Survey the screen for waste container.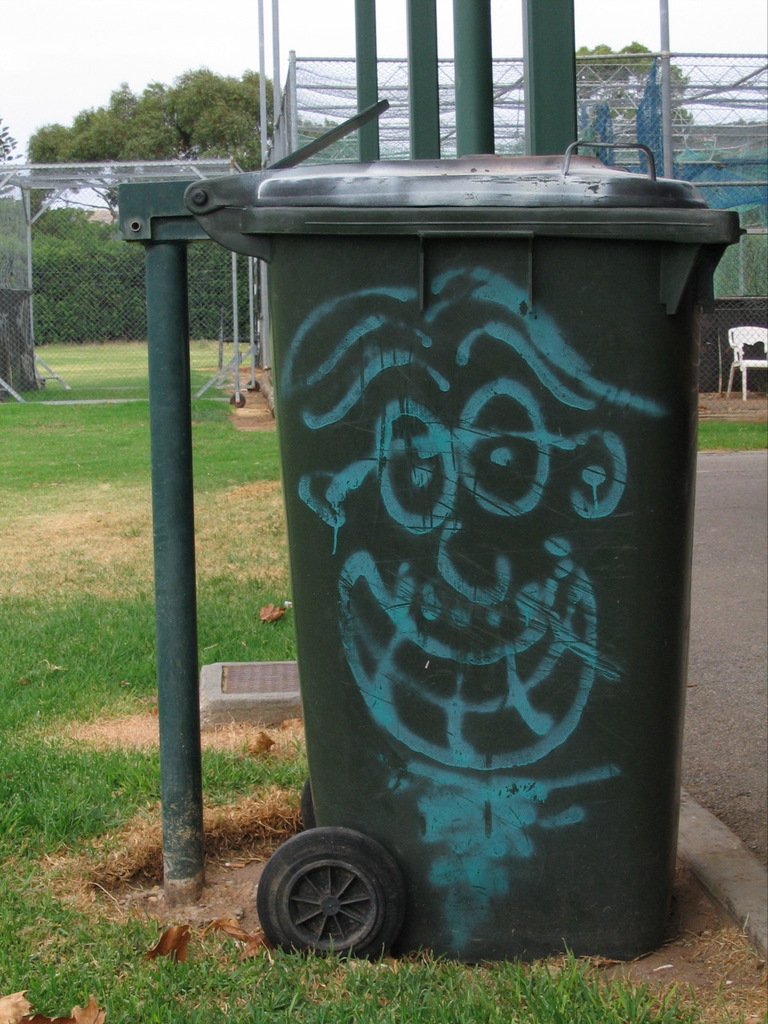
Survey found: [left=190, top=165, right=741, bottom=963].
